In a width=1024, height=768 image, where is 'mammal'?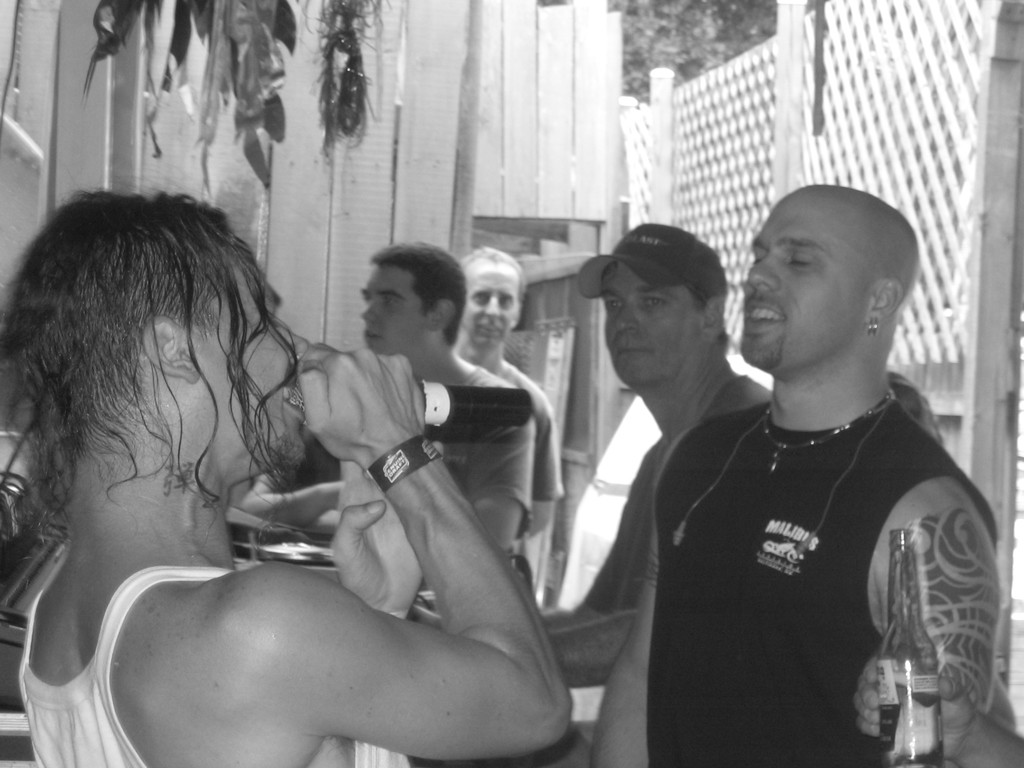
left=360, top=243, right=540, bottom=558.
